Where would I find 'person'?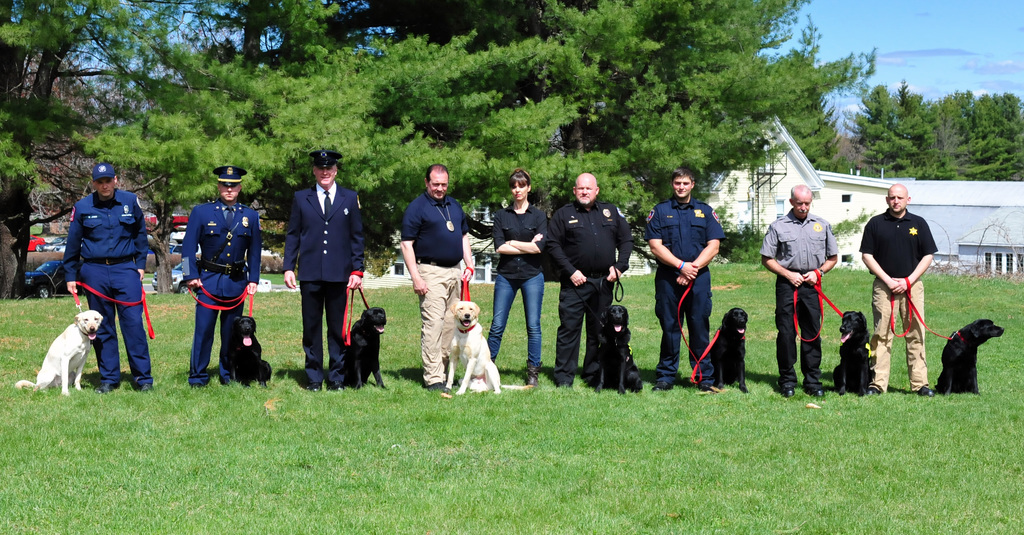
At 400:164:473:389.
